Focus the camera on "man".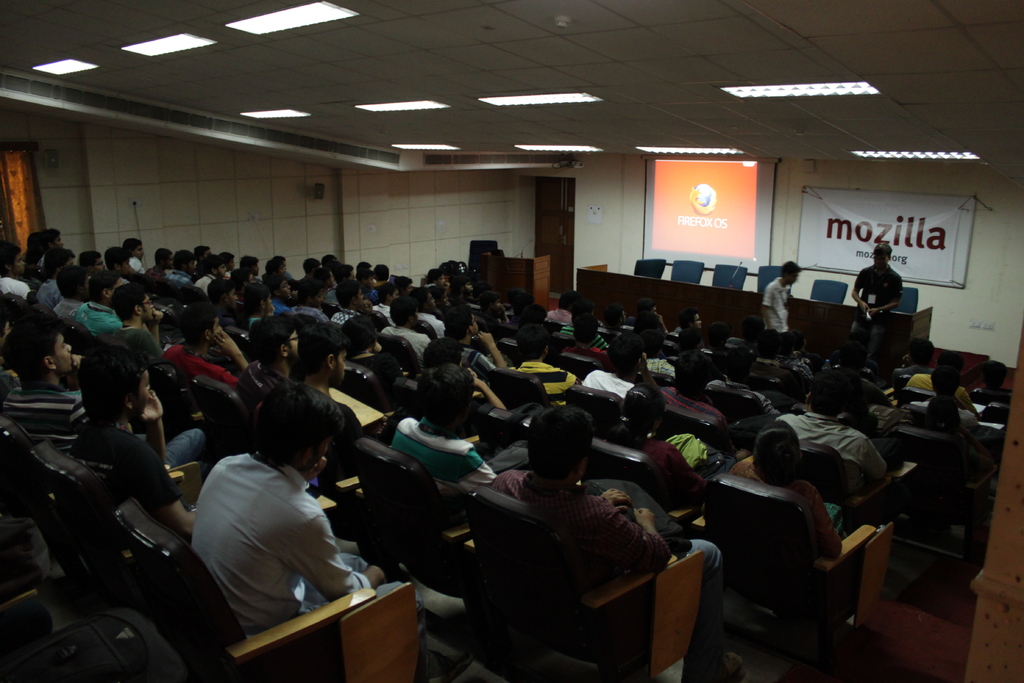
Focus region: 445,273,474,302.
